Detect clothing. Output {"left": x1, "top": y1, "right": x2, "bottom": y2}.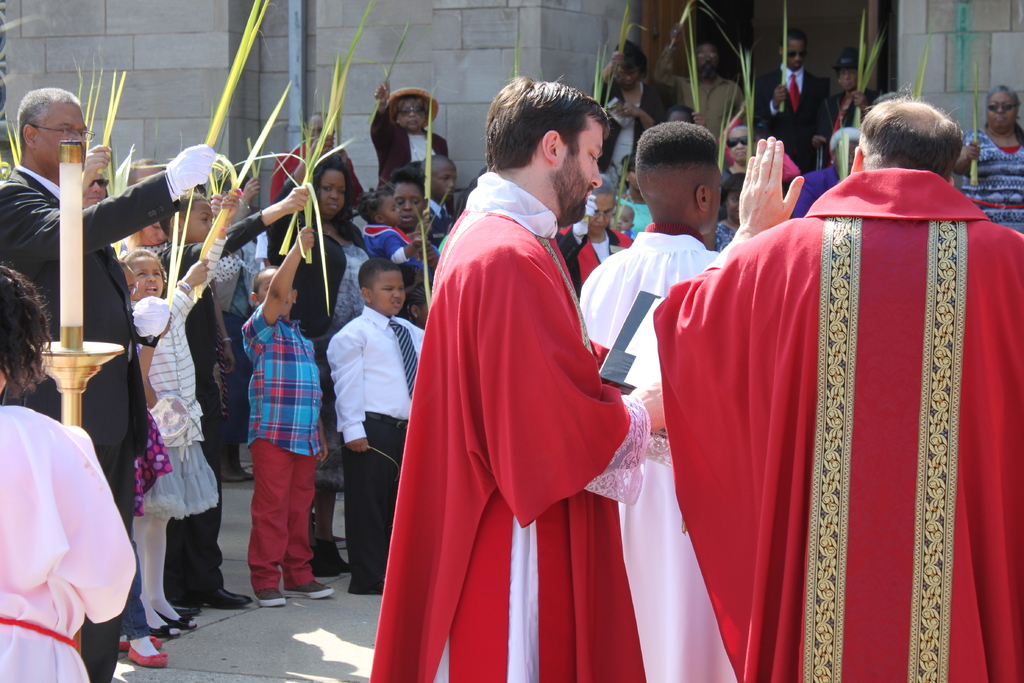
{"left": 553, "top": 227, "right": 636, "bottom": 288}.
